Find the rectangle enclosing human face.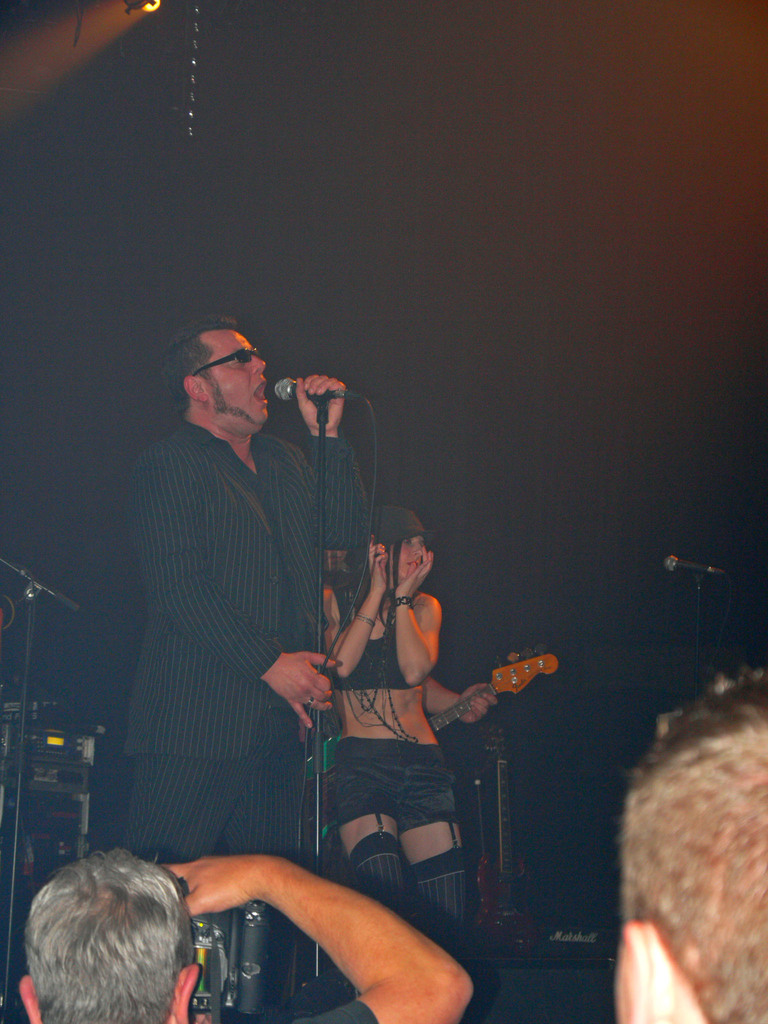
196, 326, 271, 422.
